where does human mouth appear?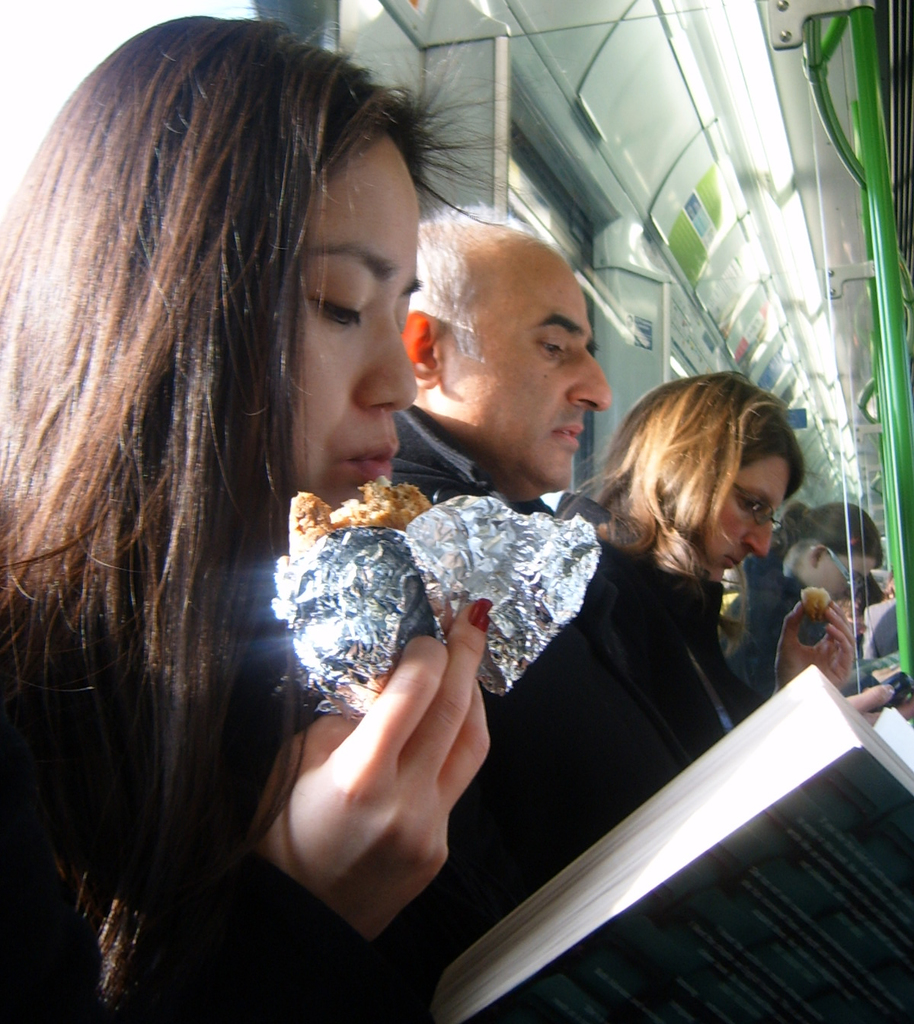
Appears at box(730, 552, 745, 575).
